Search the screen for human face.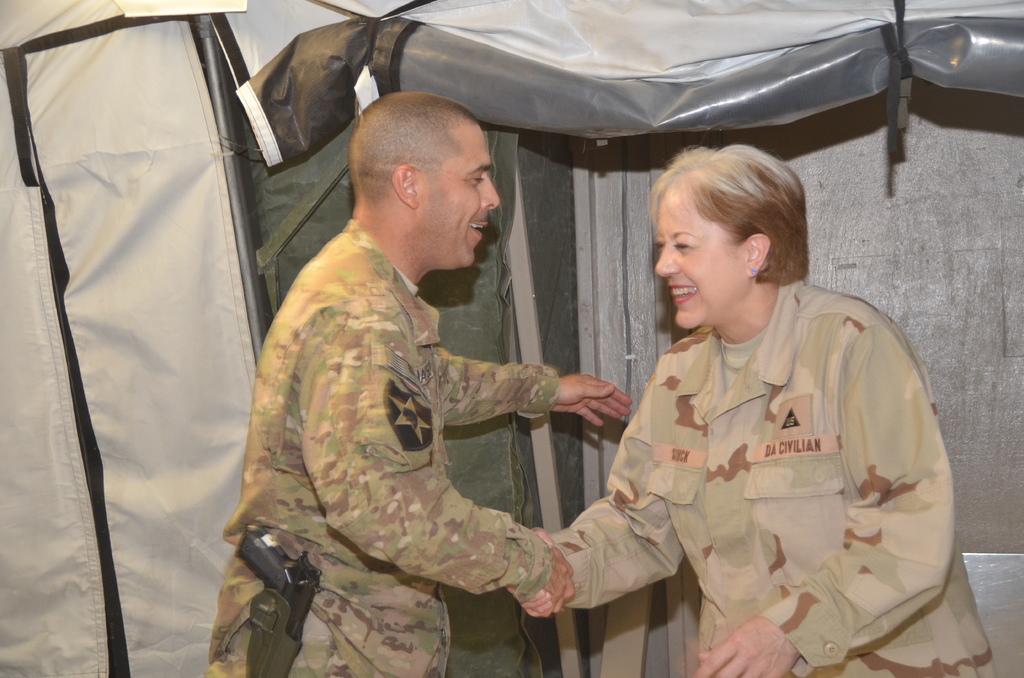
Found at <box>426,125,501,273</box>.
